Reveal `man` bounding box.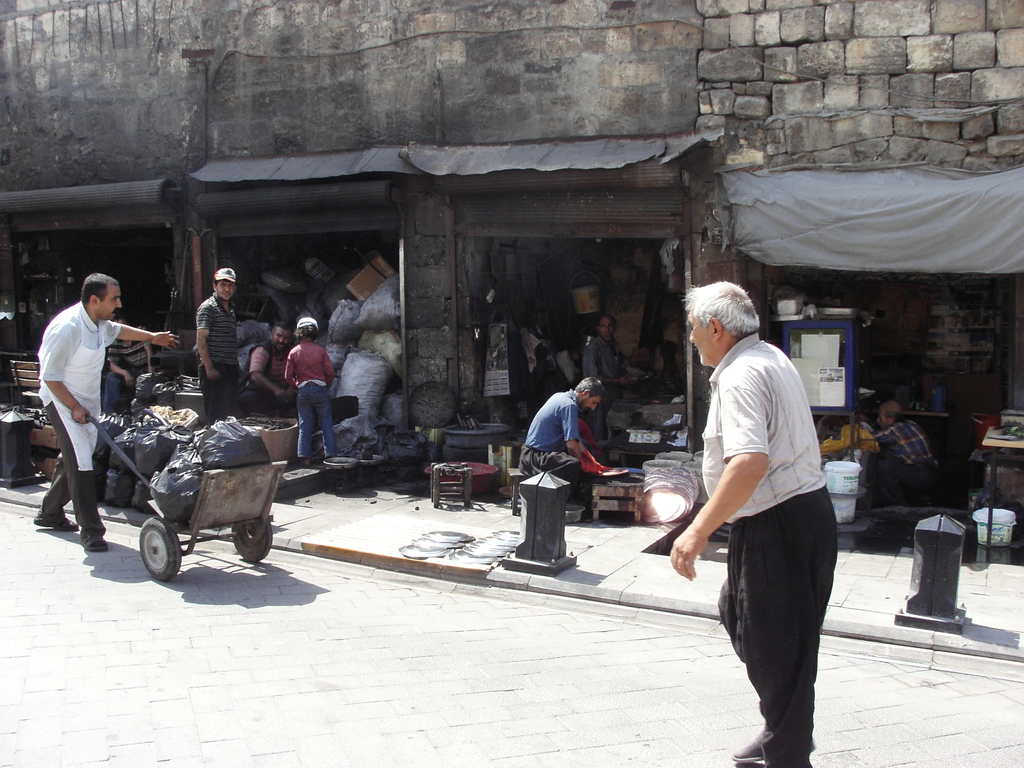
Revealed: left=34, top=272, right=180, bottom=551.
